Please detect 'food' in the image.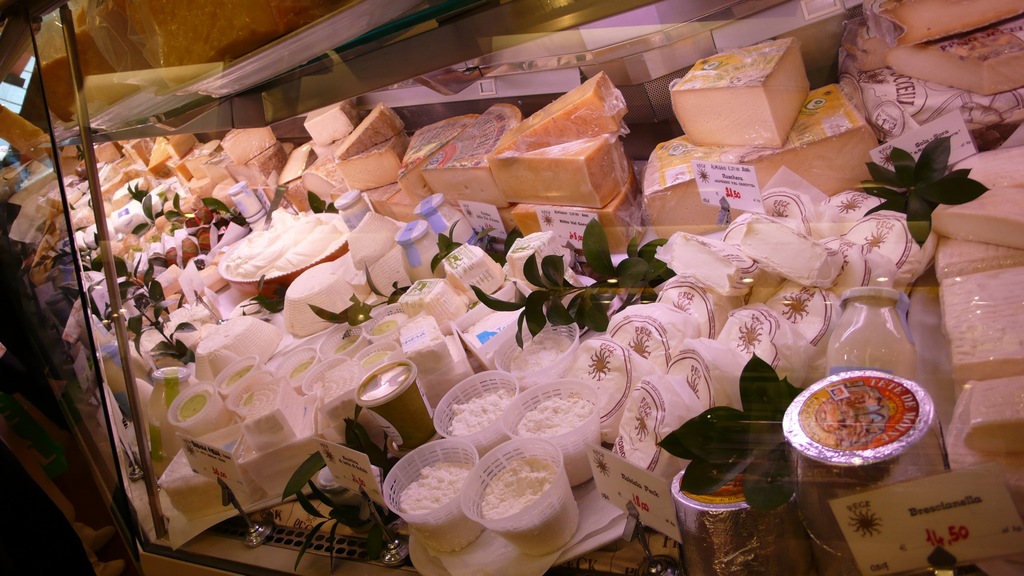
left=655, top=78, right=881, bottom=236.
